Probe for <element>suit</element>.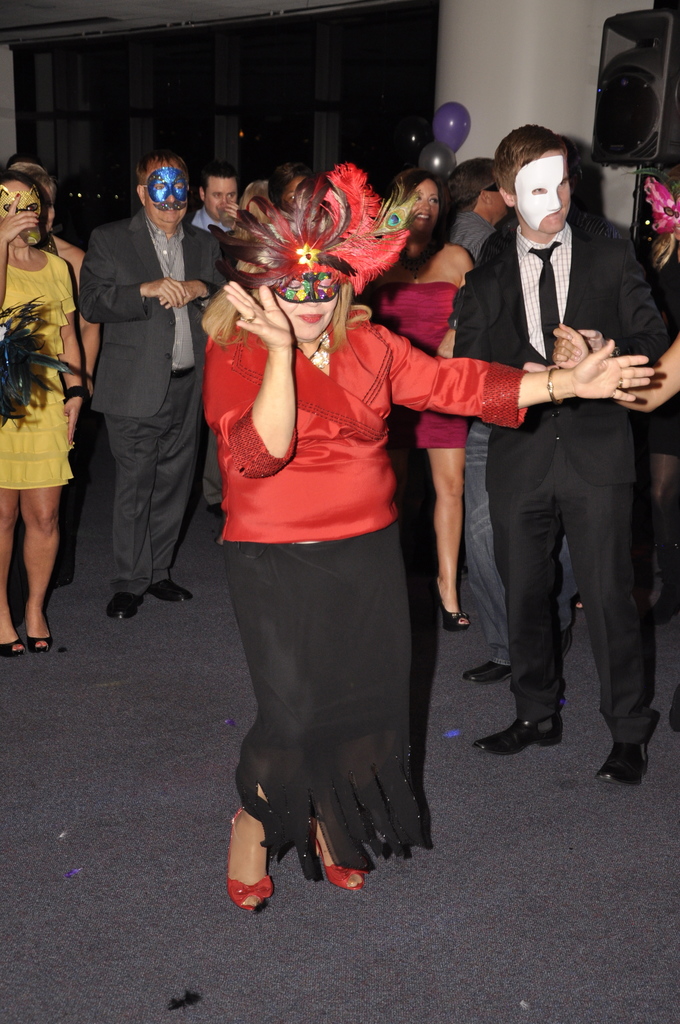
Probe result: 448/223/676/740.
